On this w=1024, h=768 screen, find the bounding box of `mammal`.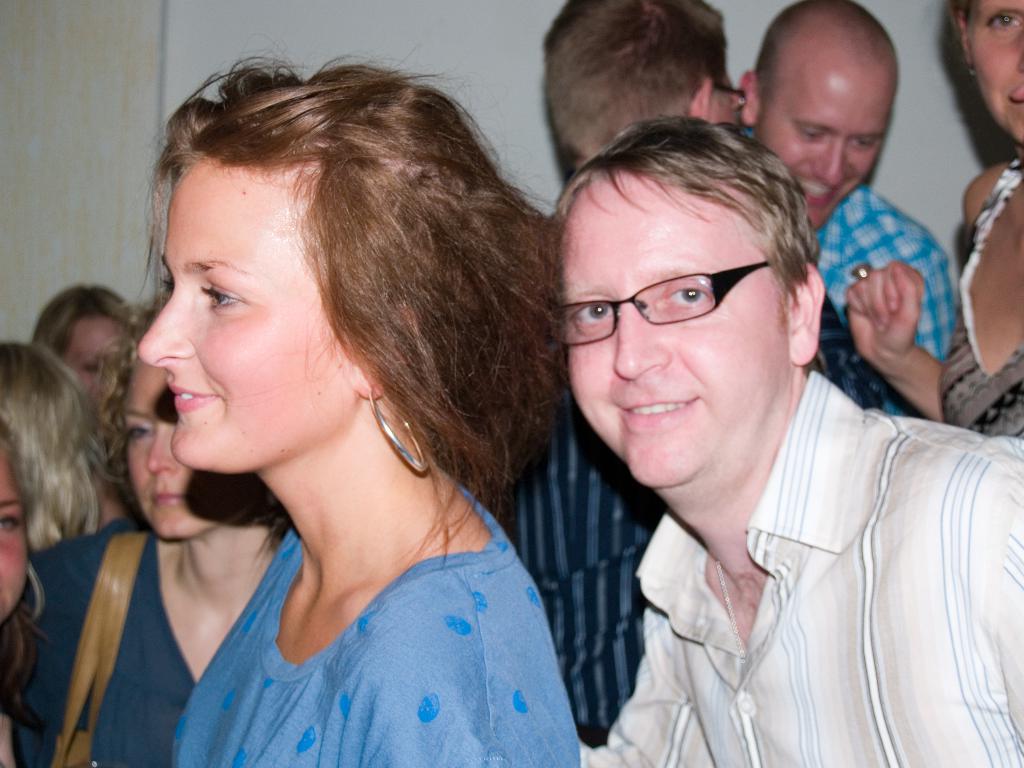
Bounding box: <bbox>0, 423, 49, 767</bbox>.
